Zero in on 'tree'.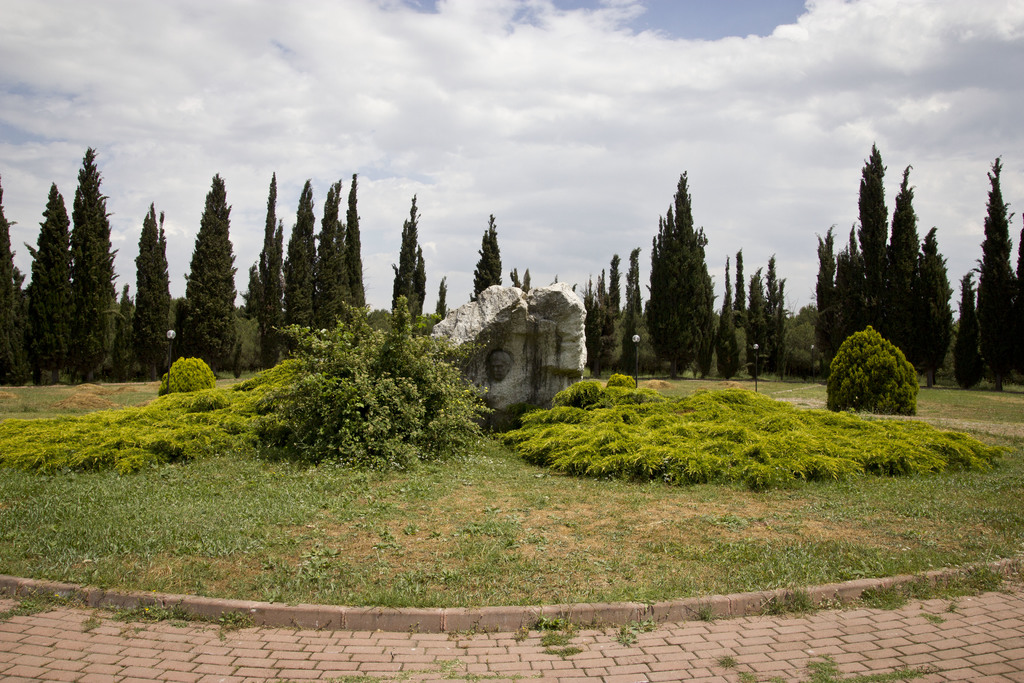
Zeroed in: locate(731, 247, 751, 323).
